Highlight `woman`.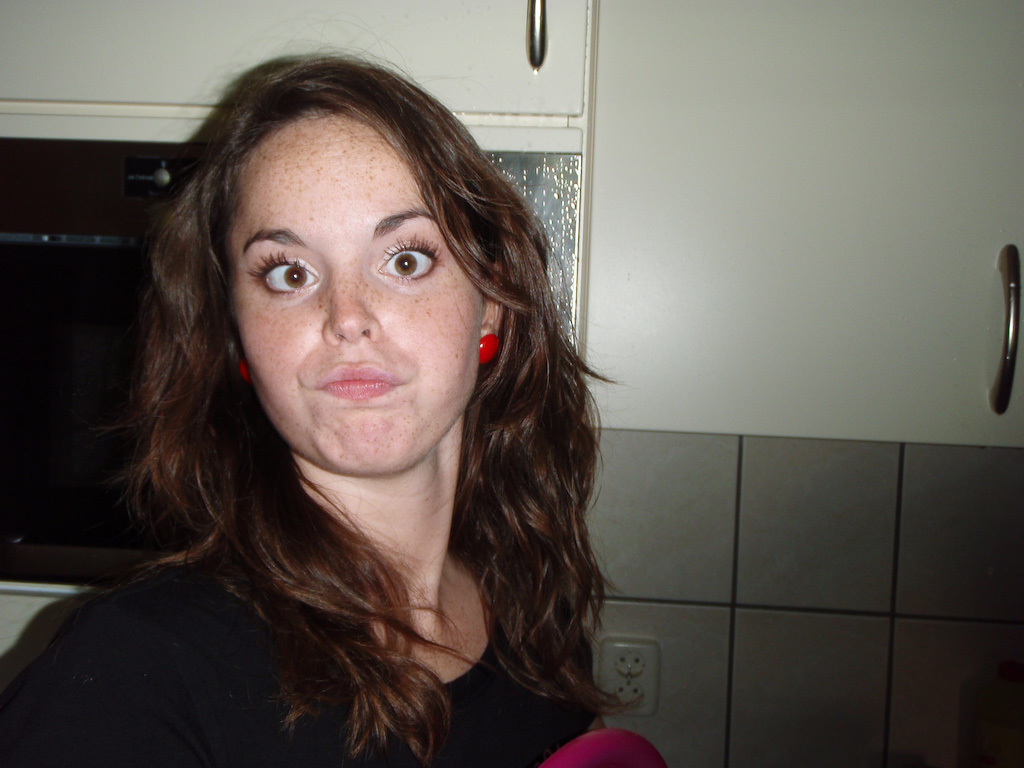
Highlighted region: (left=27, top=77, right=637, bottom=767).
